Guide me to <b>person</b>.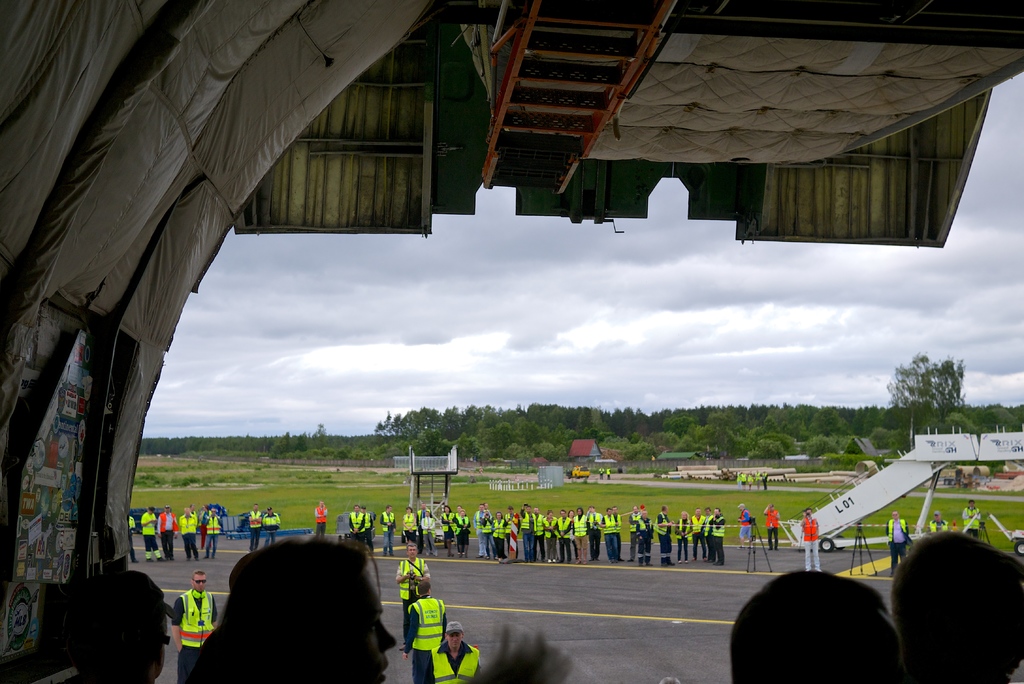
Guidance: <box>195,531,399,683</box>.
